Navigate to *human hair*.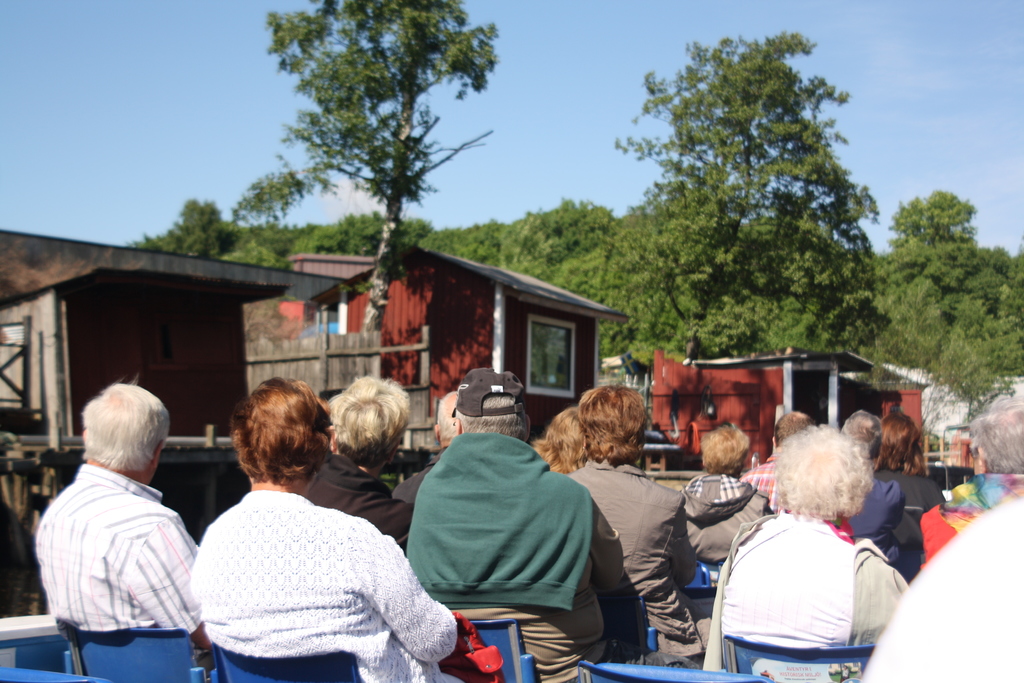
Navigation target: detection(774, 412, 812, 446).
